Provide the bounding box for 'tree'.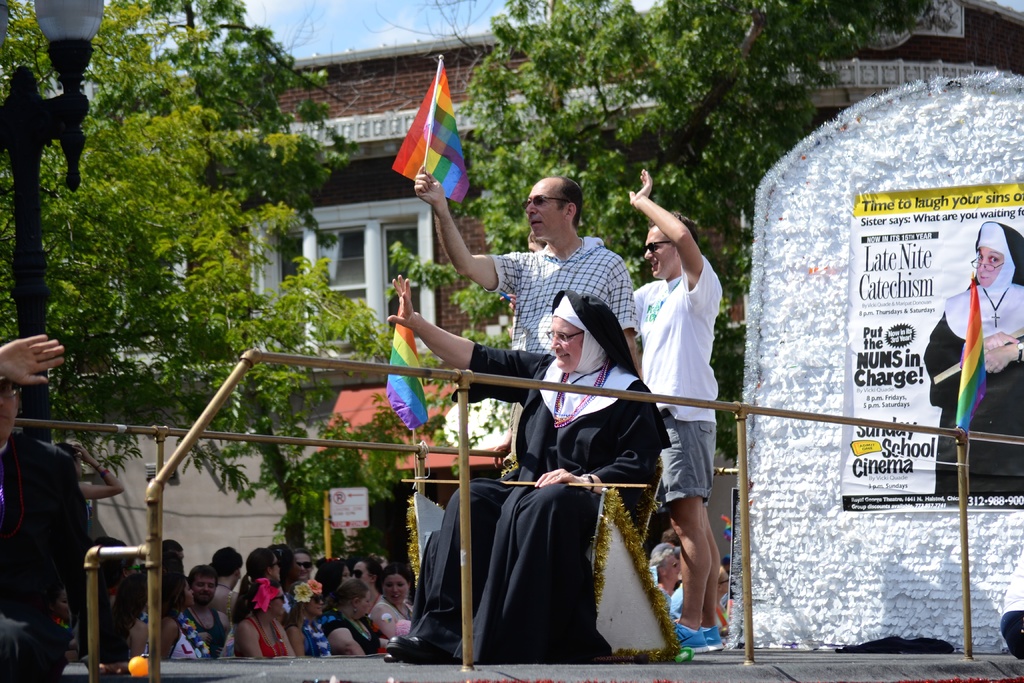
box(452, 0, 959, 478).
